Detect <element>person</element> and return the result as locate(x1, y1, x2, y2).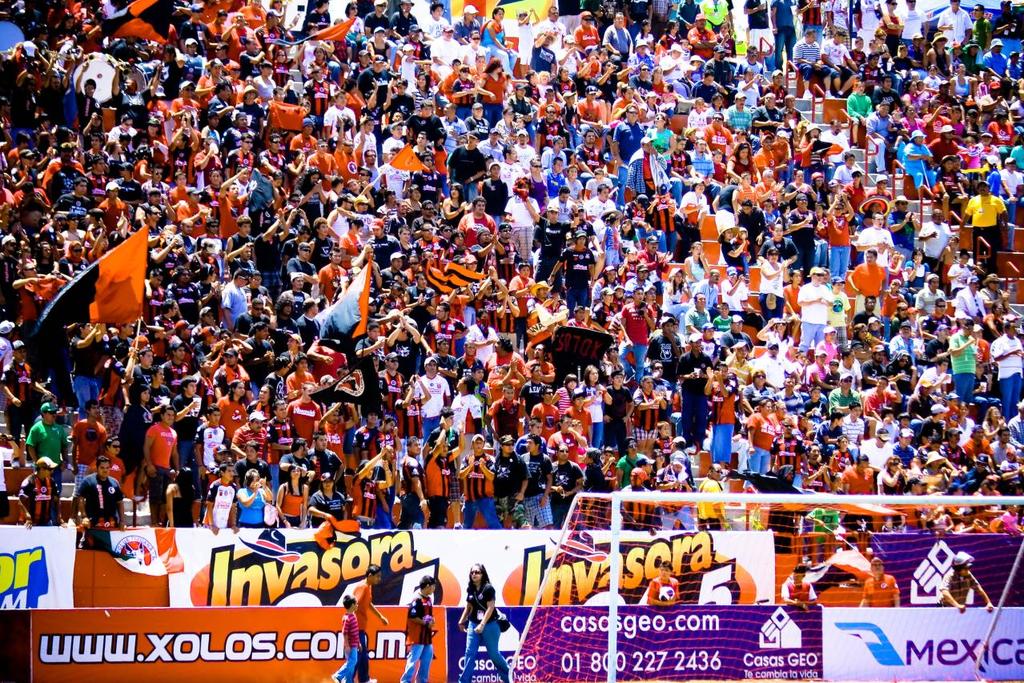
locate(410, 359, 451, 432).
